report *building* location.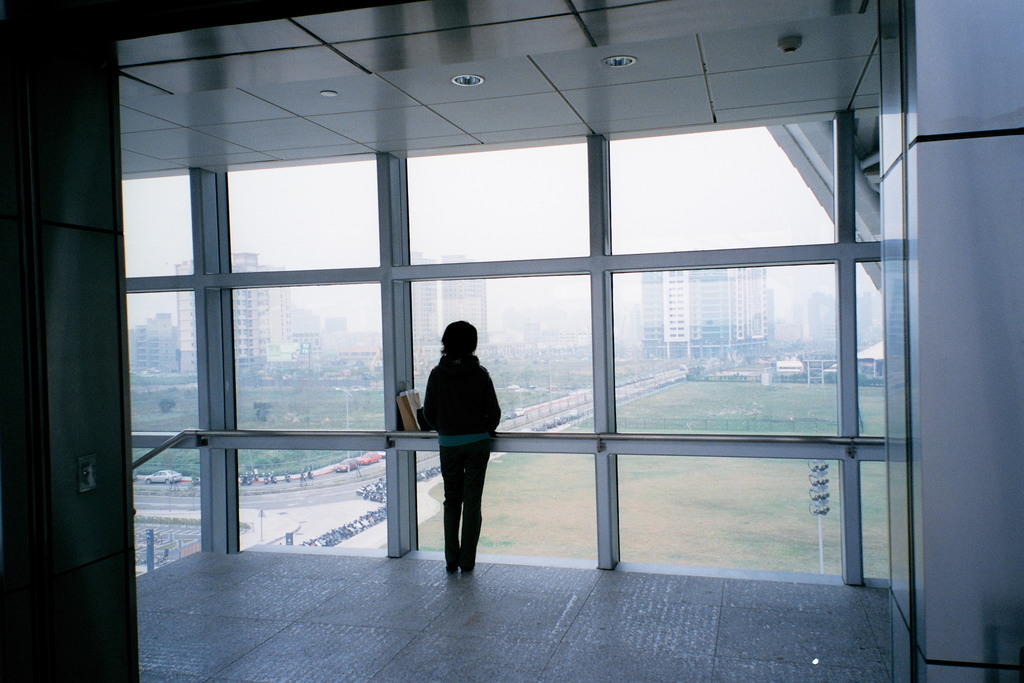
Report: region(857, 289, 878, 339).
